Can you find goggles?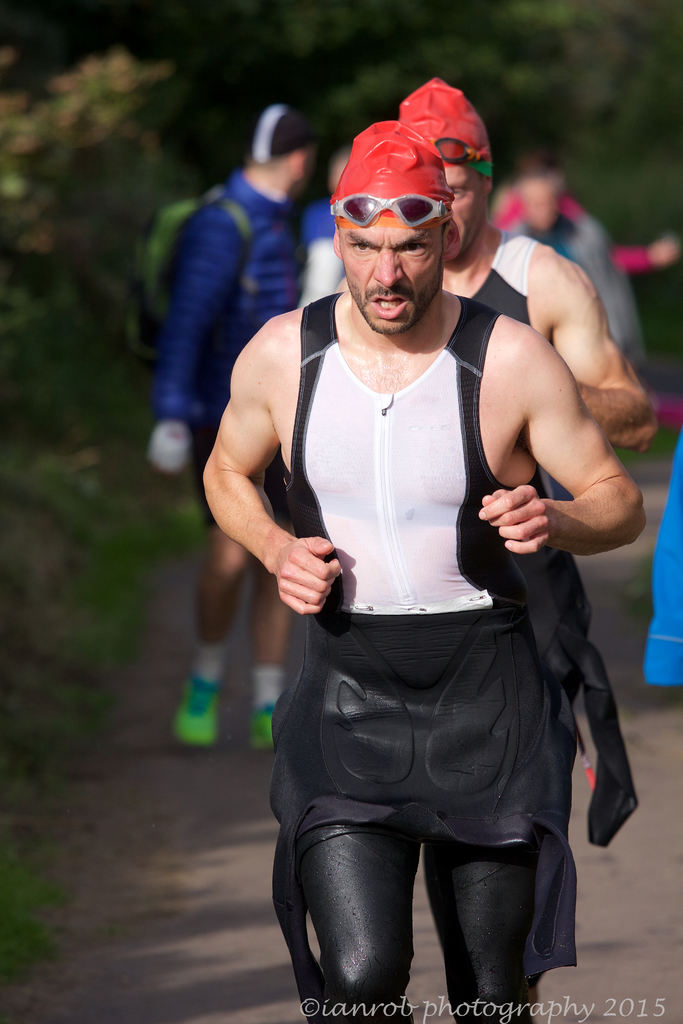
Yes, bounding box: 329:193:451:232.
